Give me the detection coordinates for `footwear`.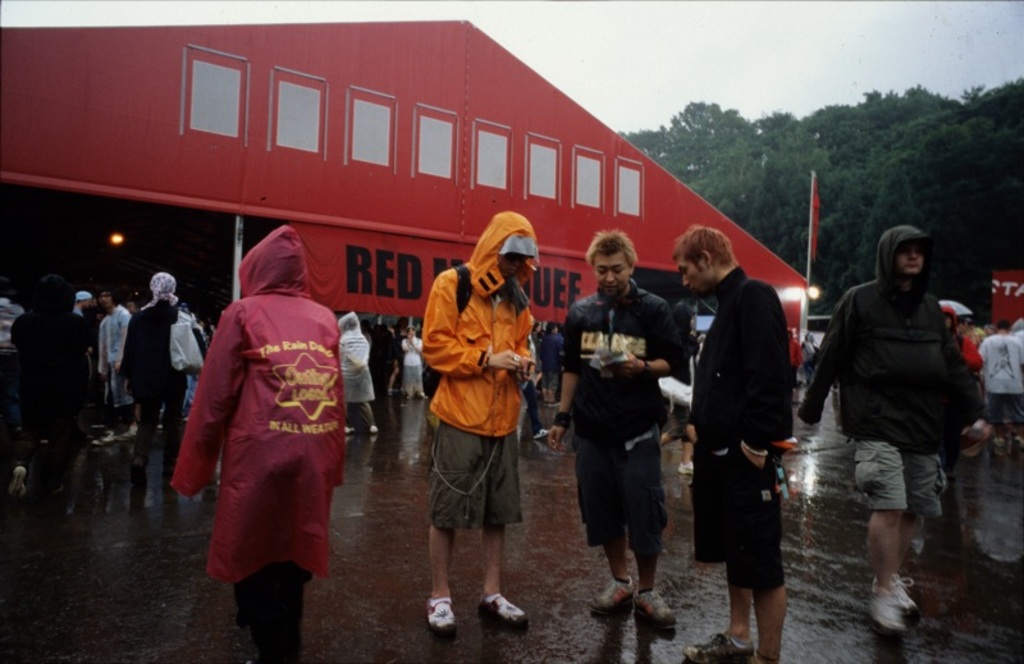
116,425,136,439.
